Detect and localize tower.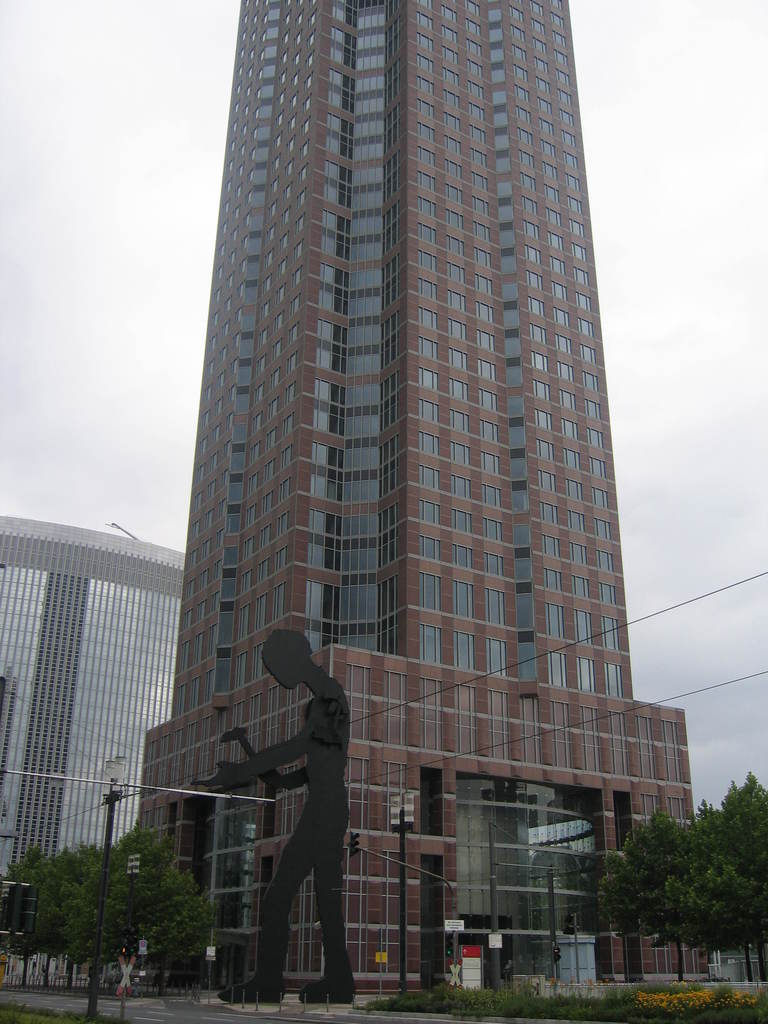
Localized at pyautogui.locateOnScreen(152, 40, 683, 966).
